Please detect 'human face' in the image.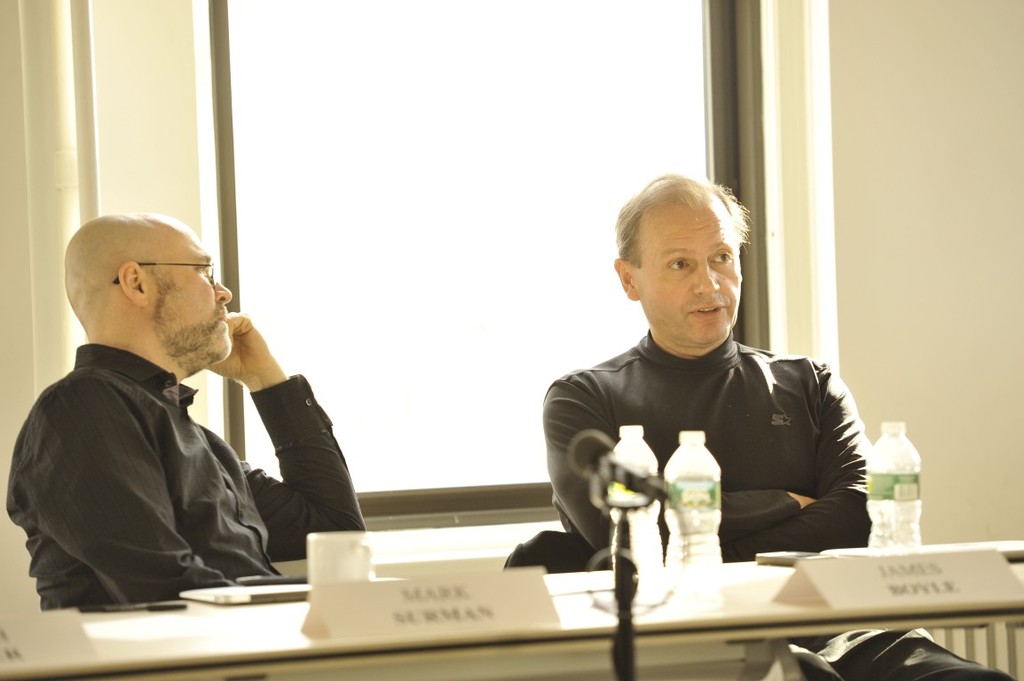
l=143, t=226, r=232, b=369.
